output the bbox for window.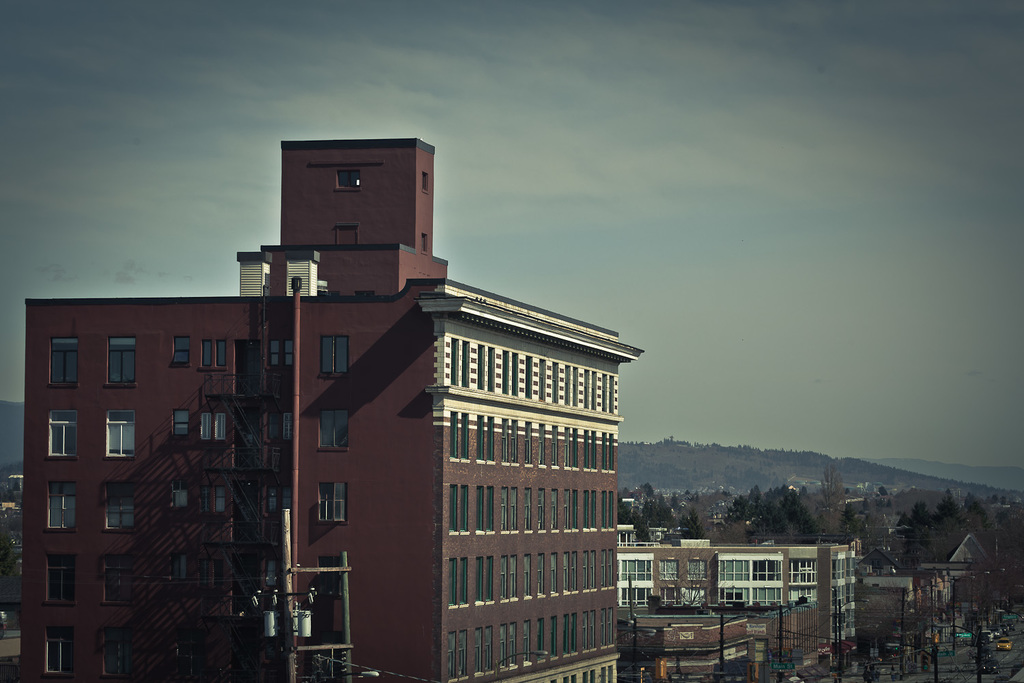
[x1=265, y1=415, x2=293, y2=441].
